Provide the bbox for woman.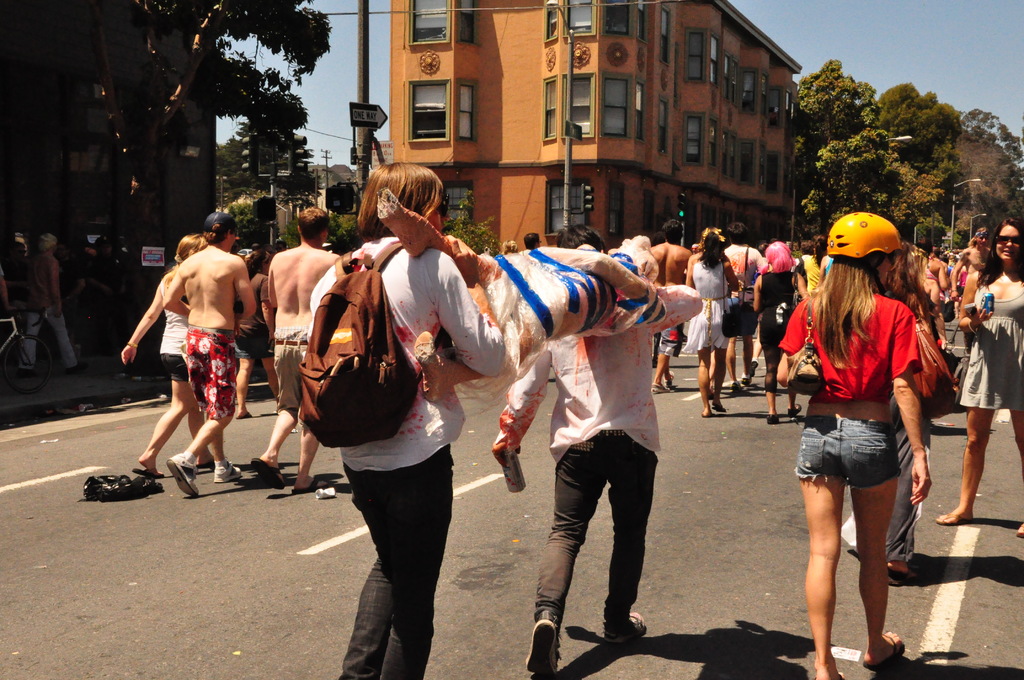
(left=334, top=166, right=506, bottom=679).
